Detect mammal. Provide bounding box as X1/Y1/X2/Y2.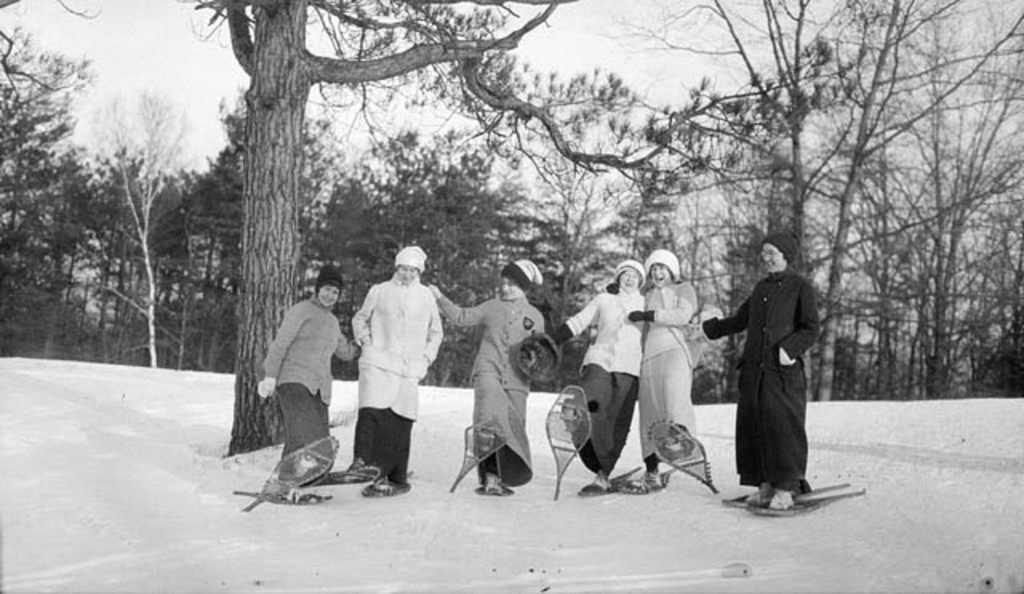
426/256/541/500.
